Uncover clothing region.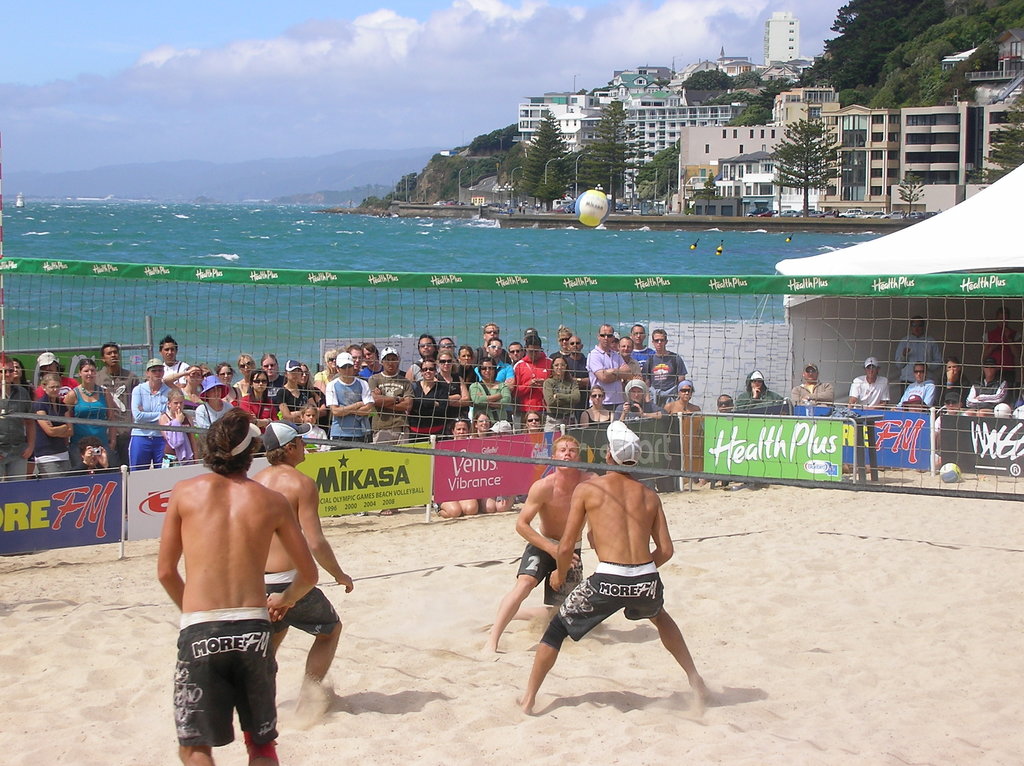
Uncovered: bbox=[937, 377, 969, 406].
